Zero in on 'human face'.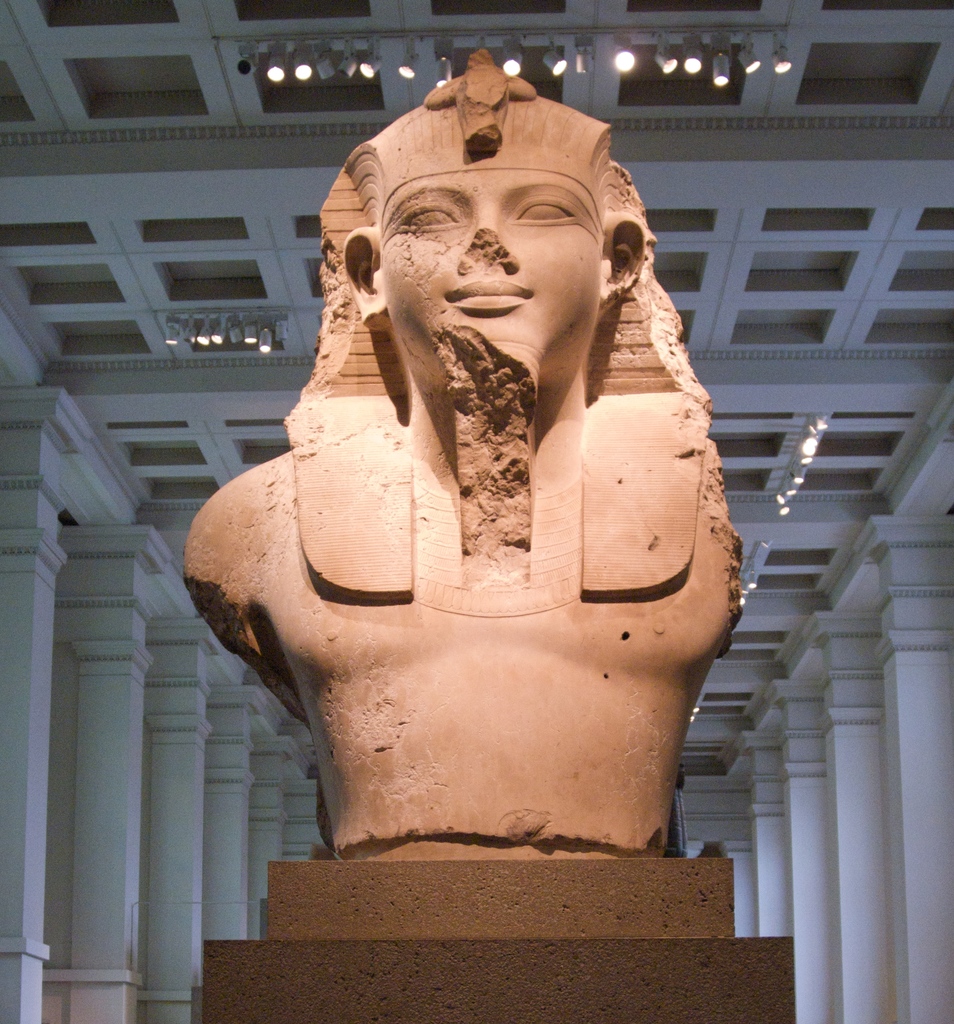
Zeroed in: [381, 168, 601, 412].
